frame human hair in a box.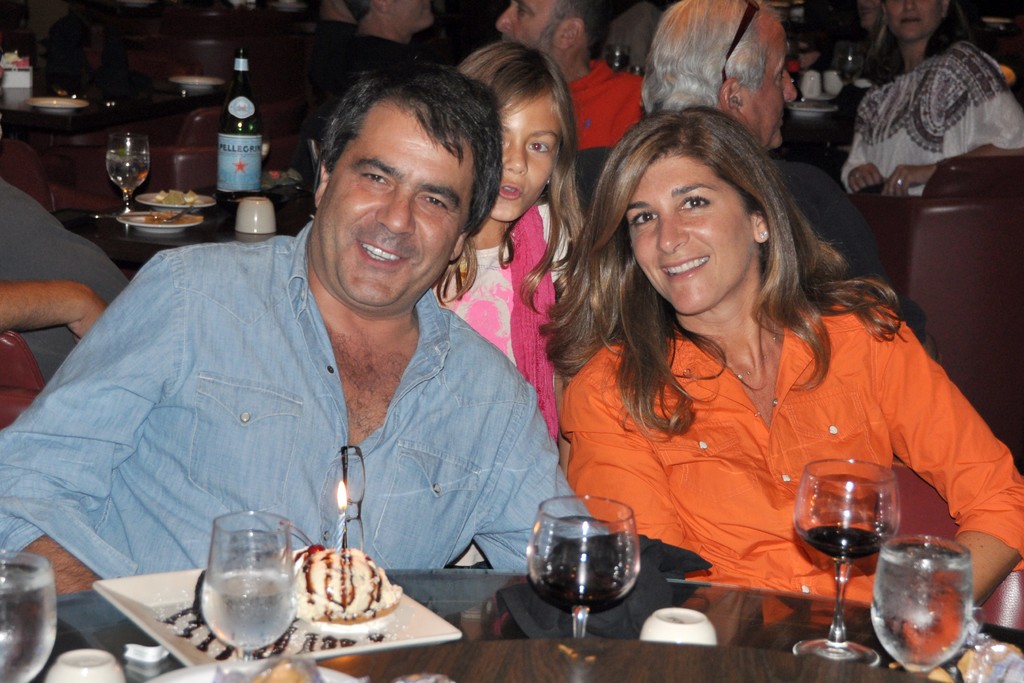
select_region(641, 0, 792, 106).
